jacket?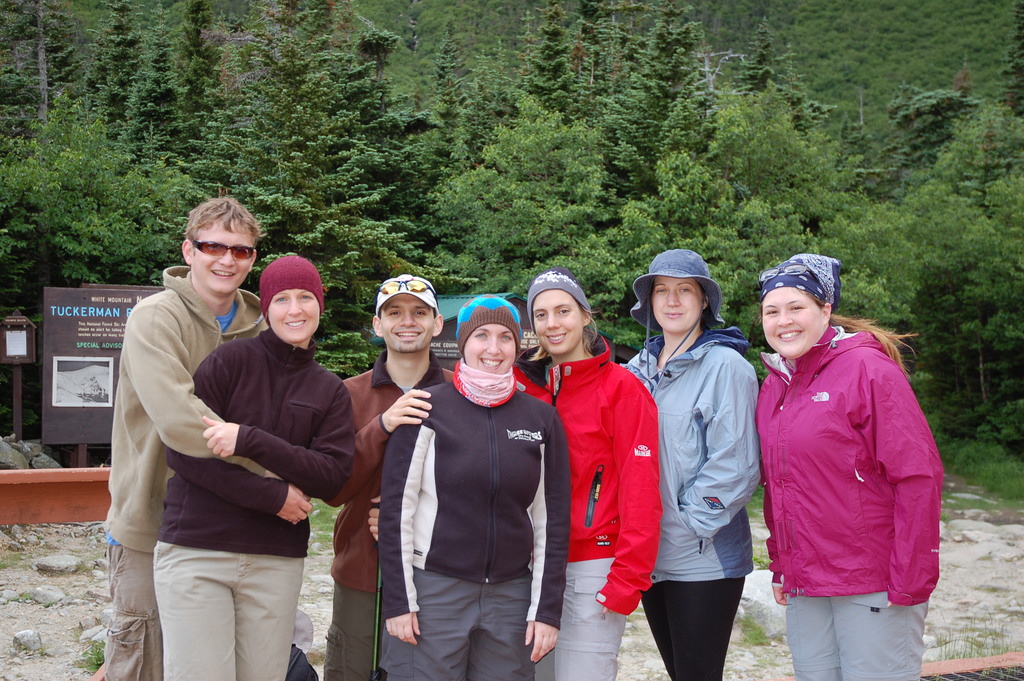
x1=98, y1=264, x2=269, y2=561
